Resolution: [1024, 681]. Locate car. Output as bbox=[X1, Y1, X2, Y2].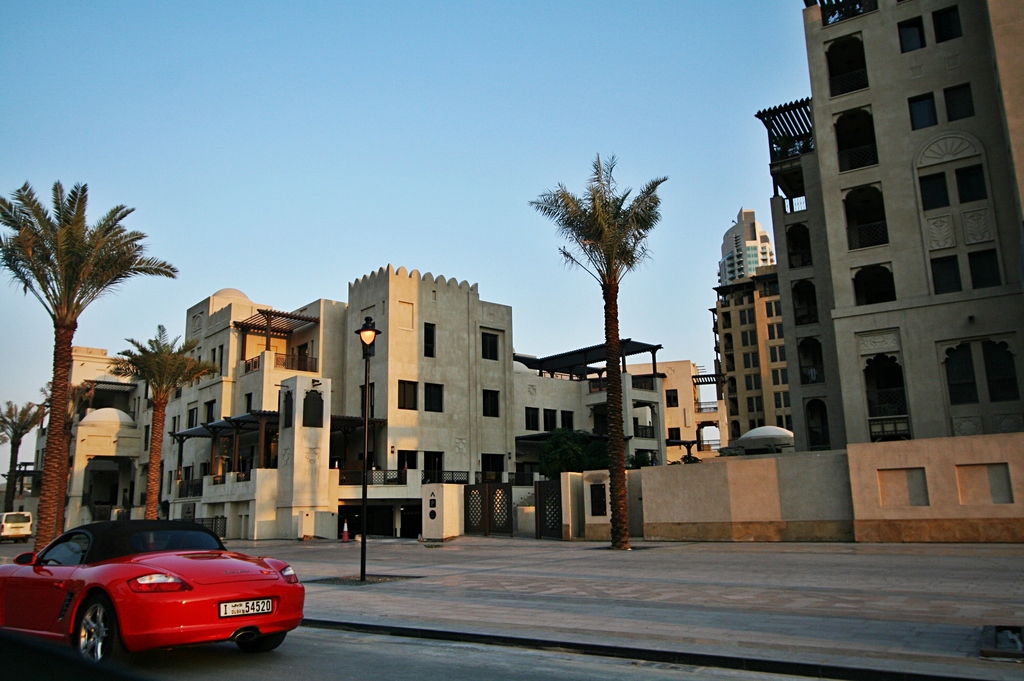
bbox=[0, 513, 31, 546].
